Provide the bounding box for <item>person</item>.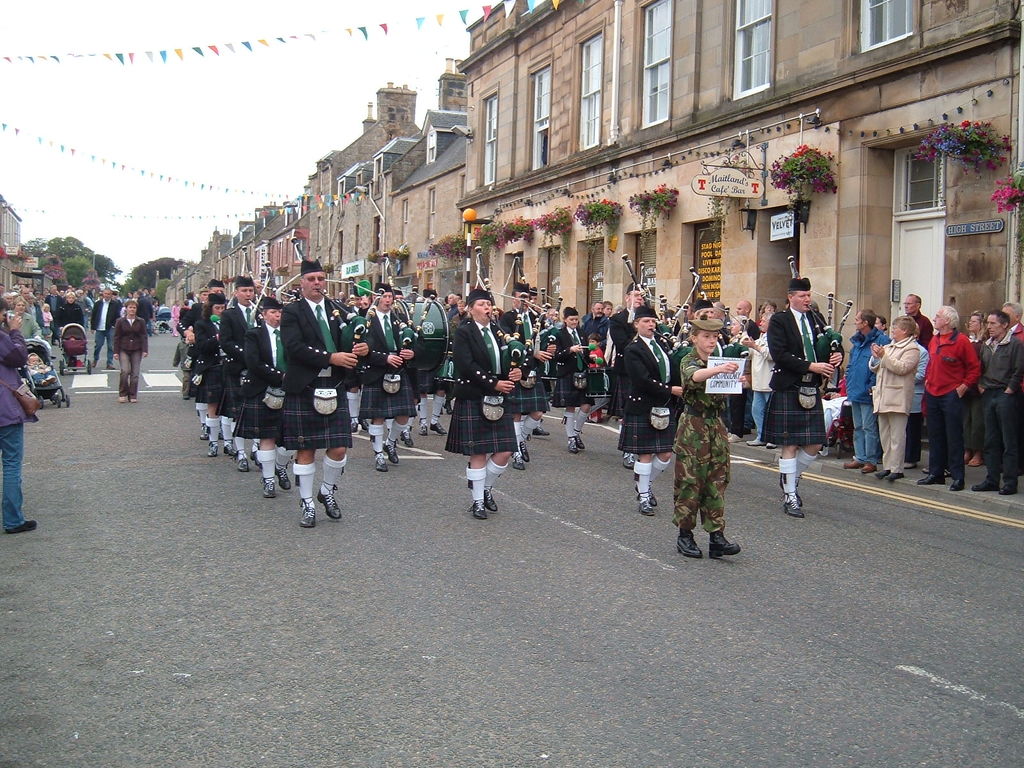
900,287,941,349.
